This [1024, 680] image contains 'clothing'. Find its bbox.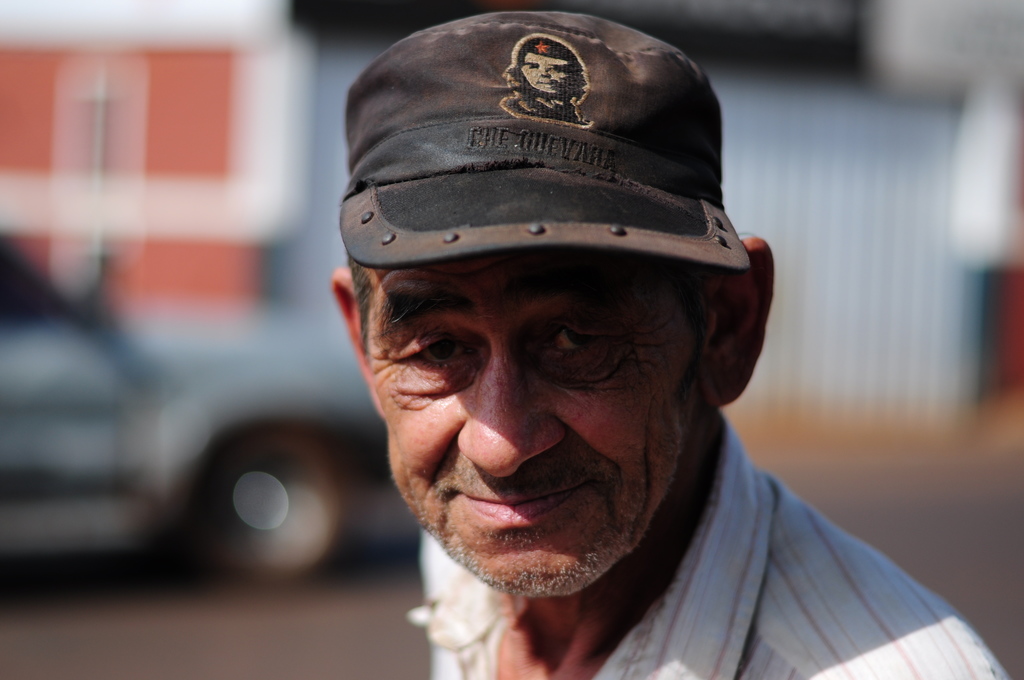
x1=404, y1=416, x2=1019, y2=679.
